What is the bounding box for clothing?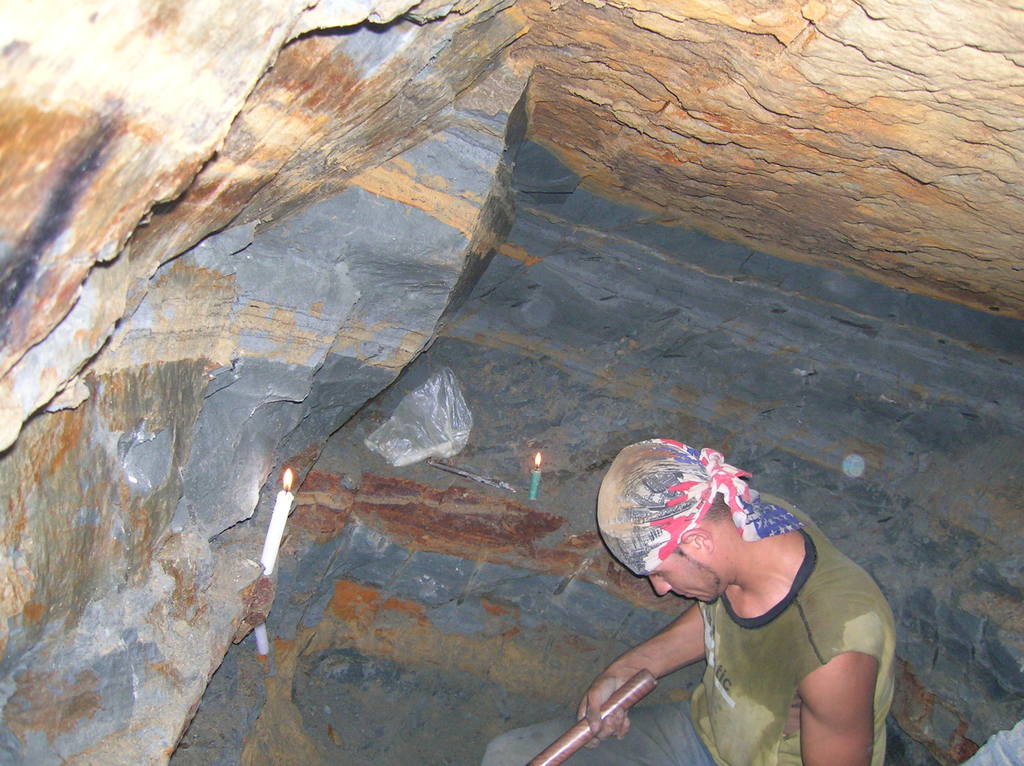
(480, 488, 897, 765).
